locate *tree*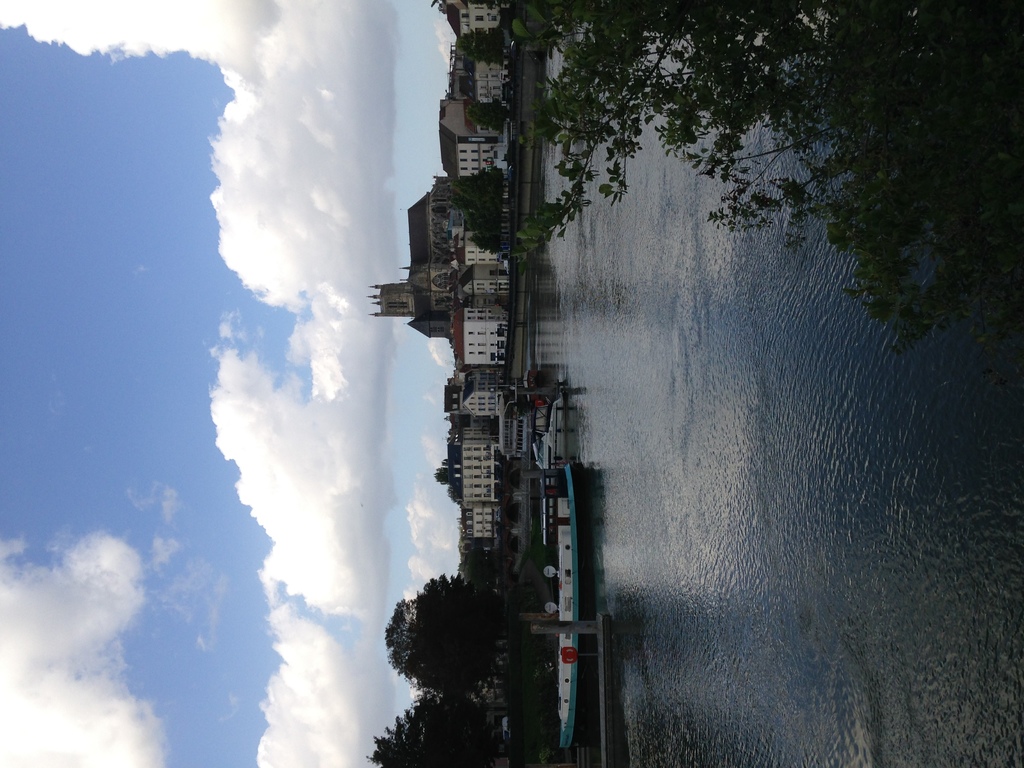
box(474, 209, 515, 257)
